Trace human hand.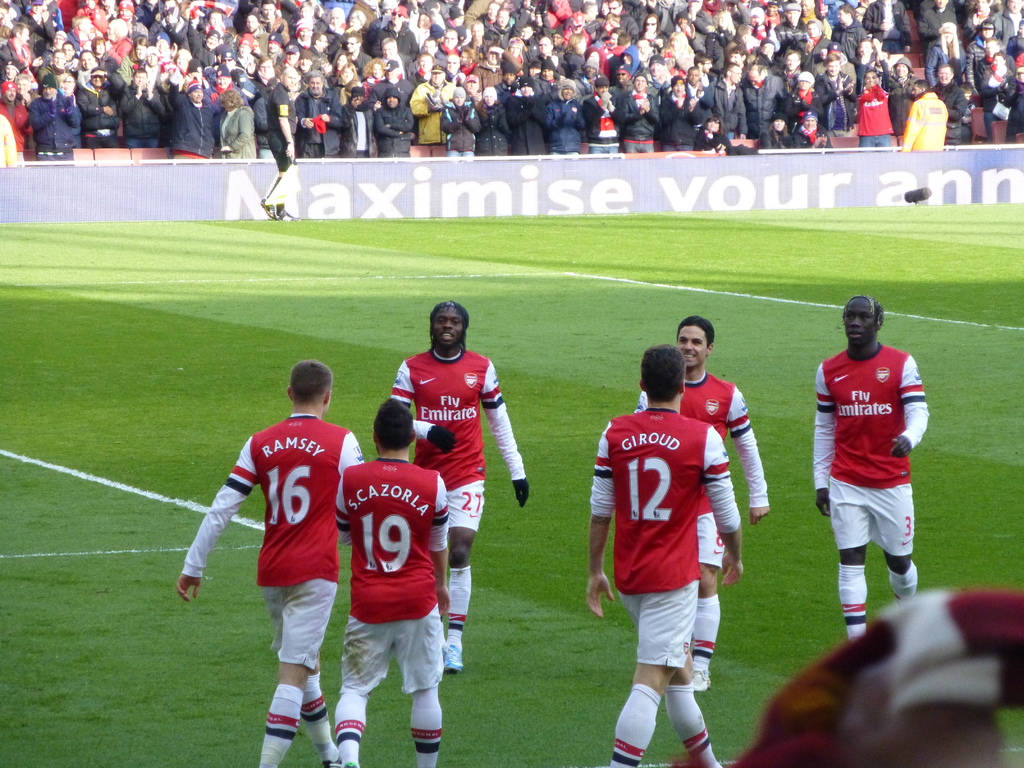
Traced to box=[488, 45, 502, 54].
